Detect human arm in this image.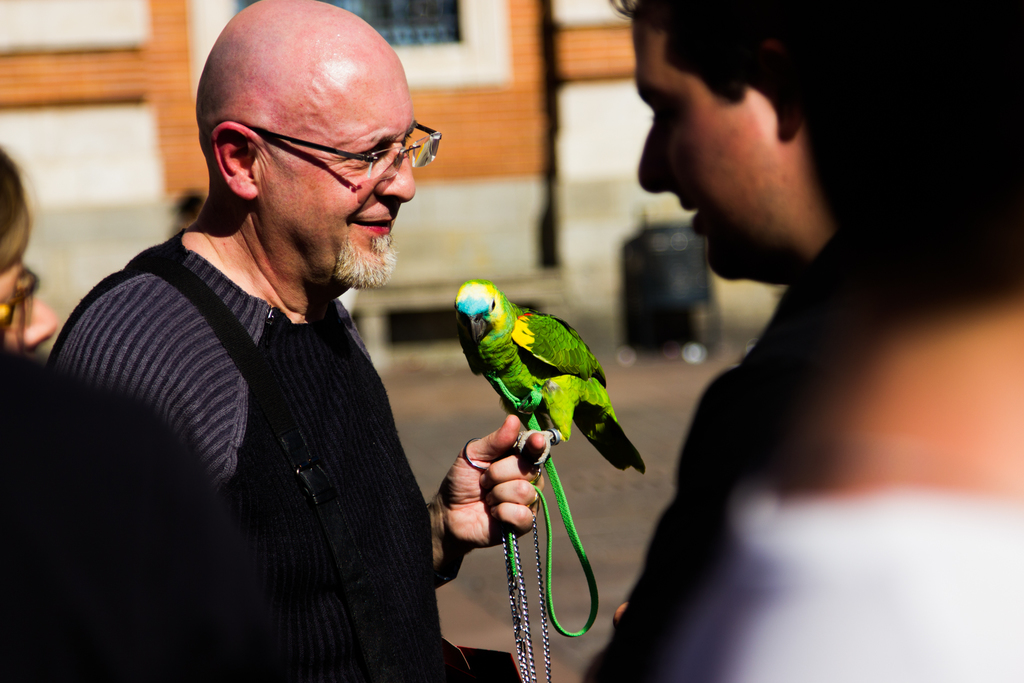
Detection: box(417, 418, 556, 611).
